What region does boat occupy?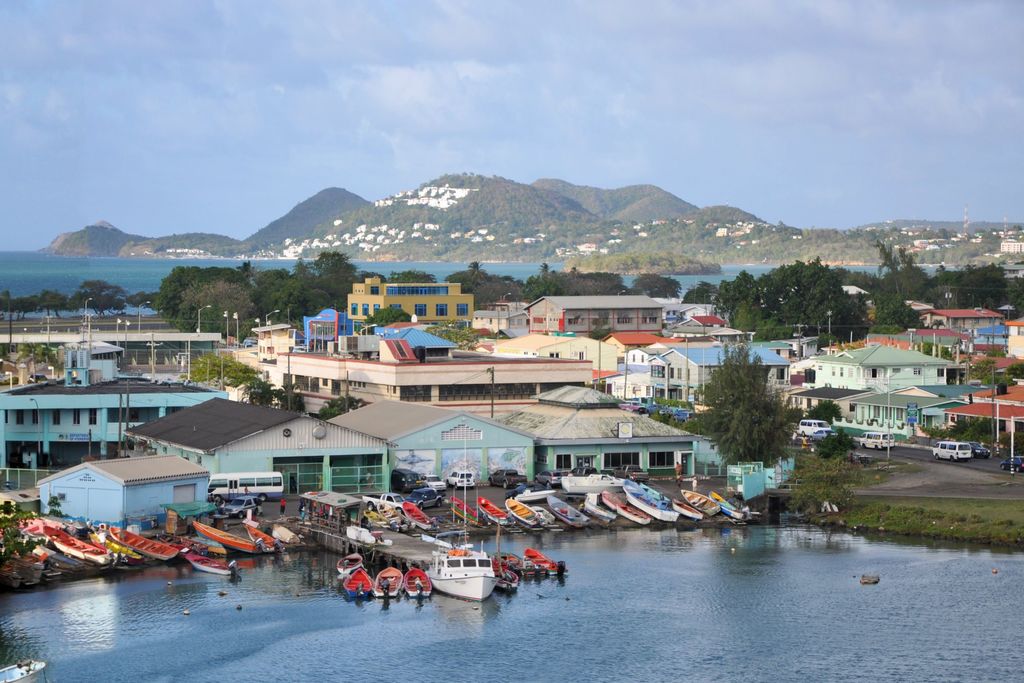
(374, 563, 400, 600).
